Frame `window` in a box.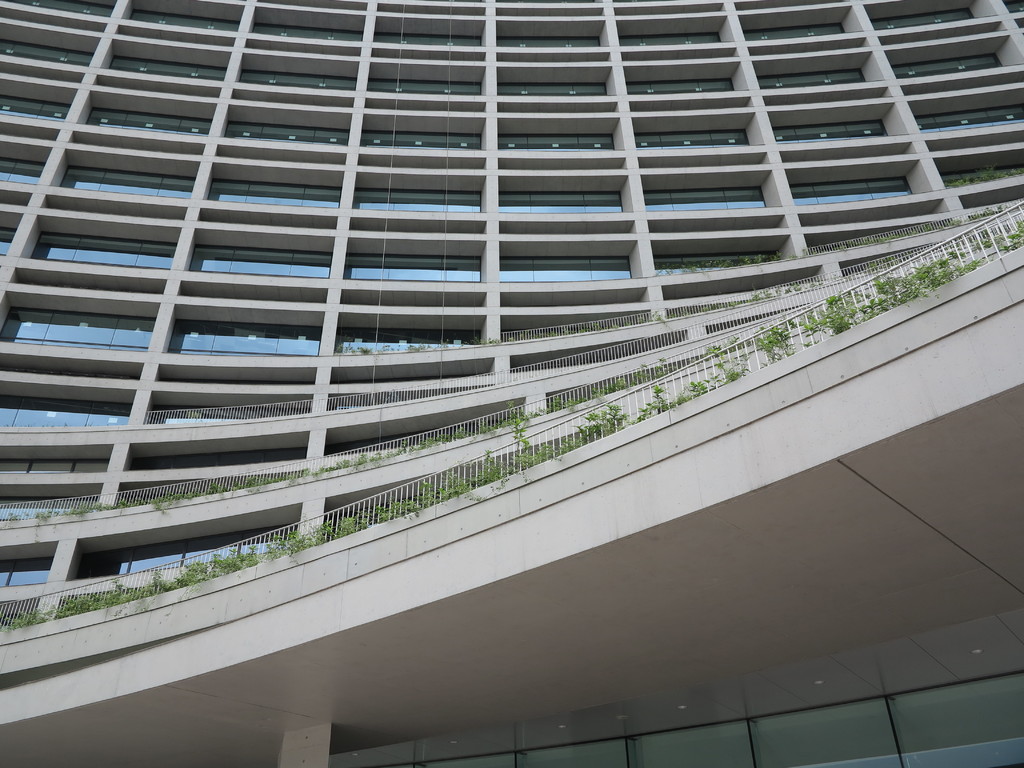
499/252/632/279.
